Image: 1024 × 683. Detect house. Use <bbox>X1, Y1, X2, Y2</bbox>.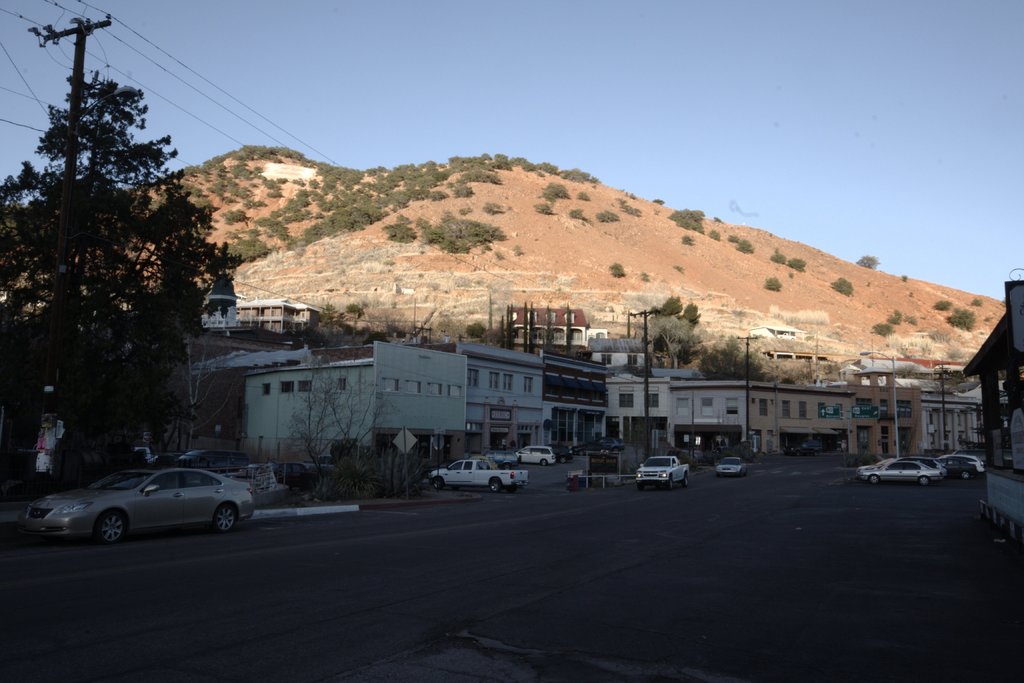
<bbox>372, 333, 467, 477</bbox>.
